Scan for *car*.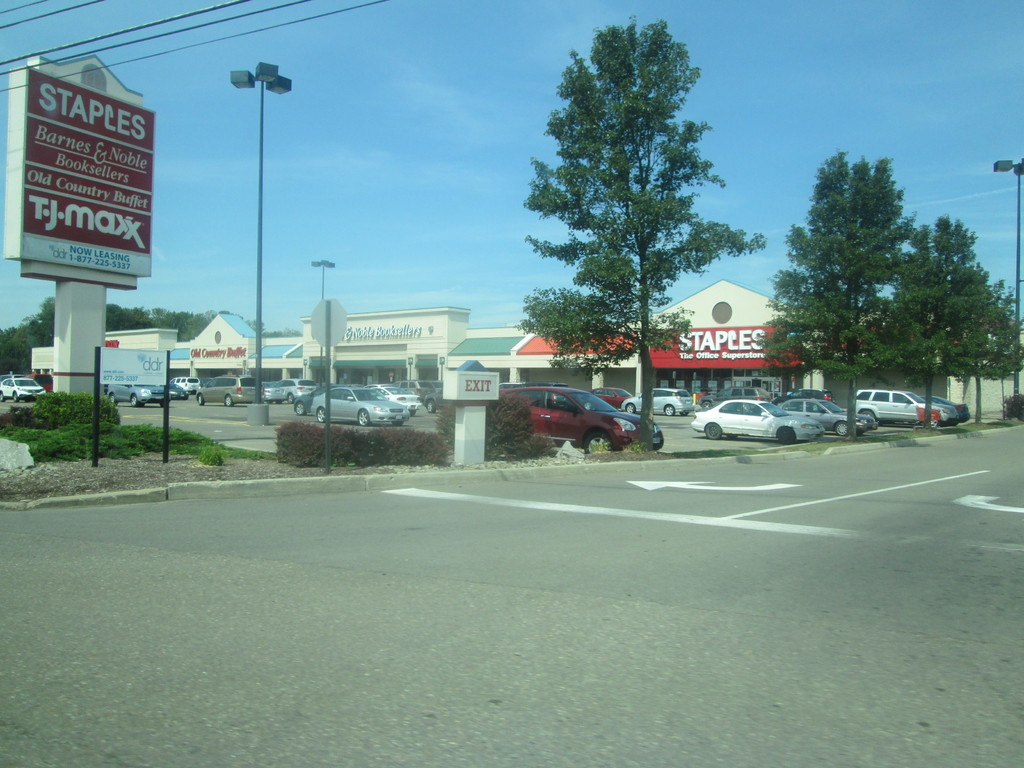
Scan result: box=[780, 398, 872, 436].
